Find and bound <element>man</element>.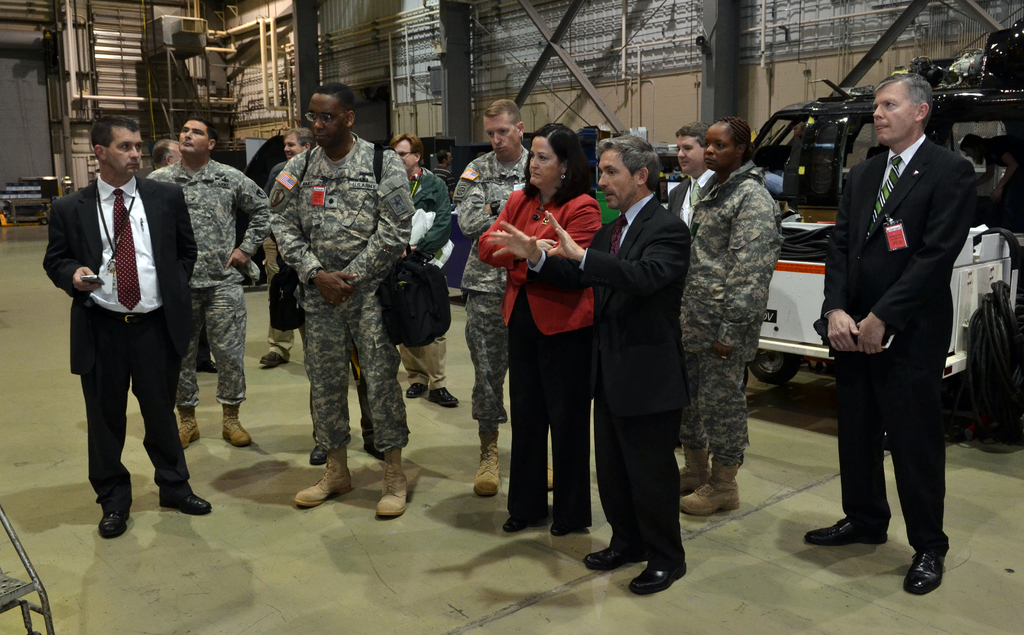
Bound: 663:119:710:232.
